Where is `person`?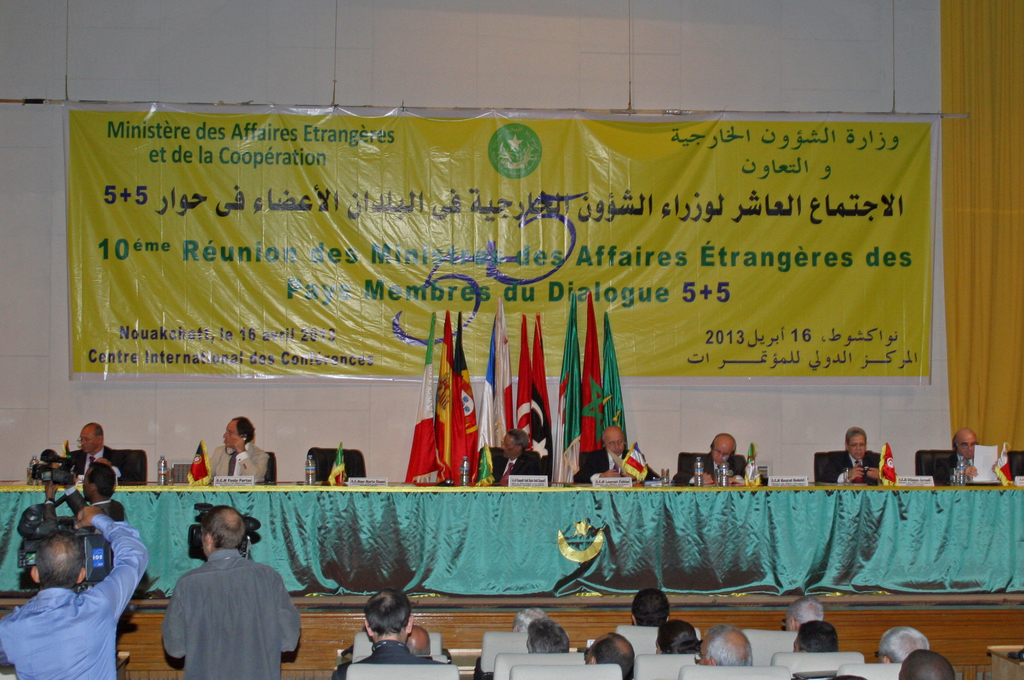
l=876, t=624, r=929, b=665.
